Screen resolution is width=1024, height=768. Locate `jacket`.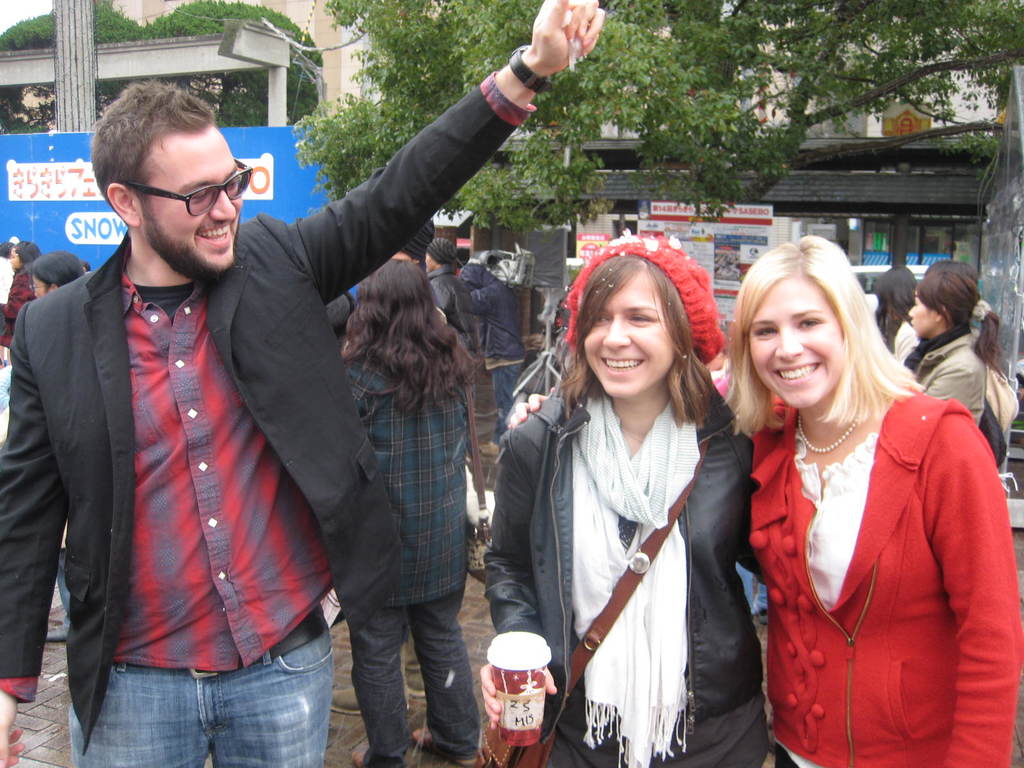
left=422, top=266, right=480, bottom=355.
